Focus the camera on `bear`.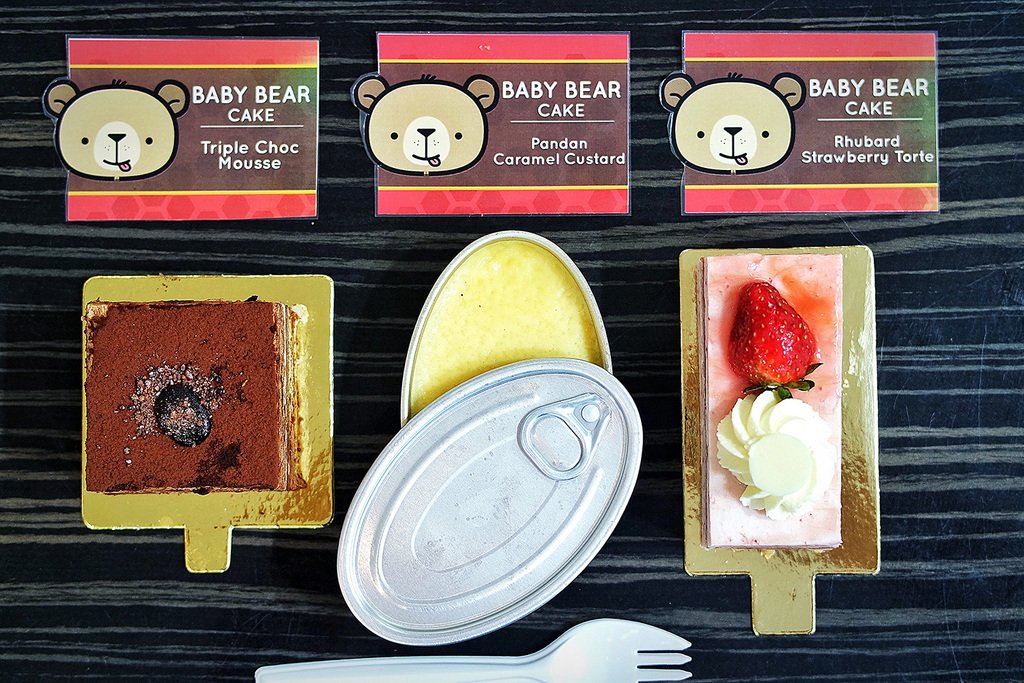
Focus region: 41 79 190 181.
